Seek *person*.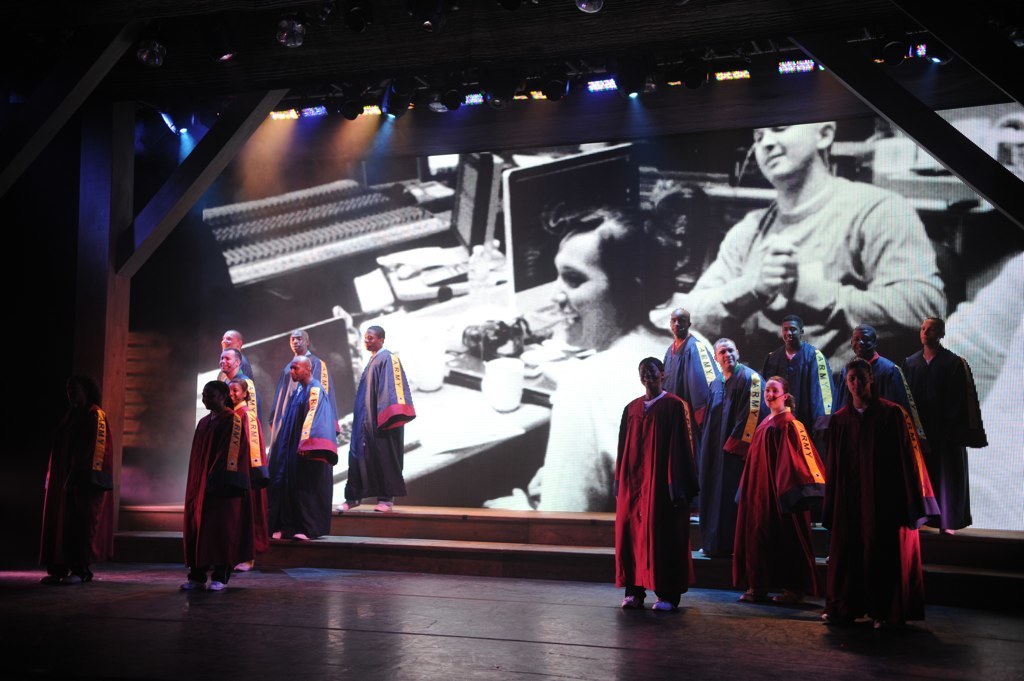
697, 334, 771, 565.
